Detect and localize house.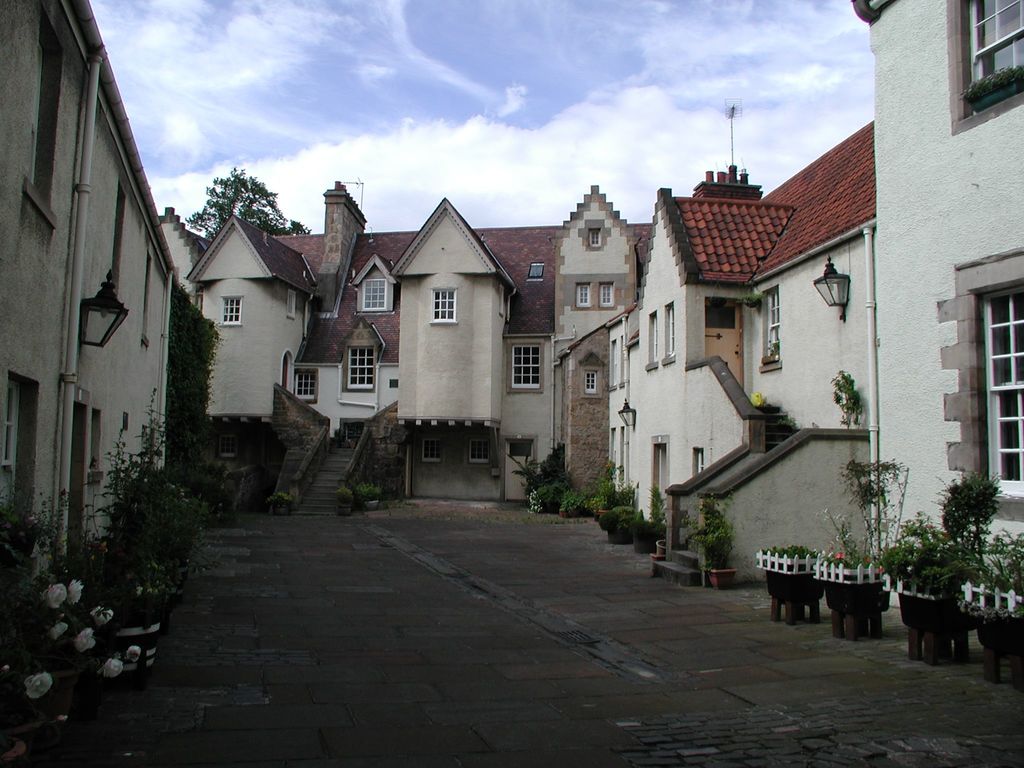
Localized at 601,122,875,586.
